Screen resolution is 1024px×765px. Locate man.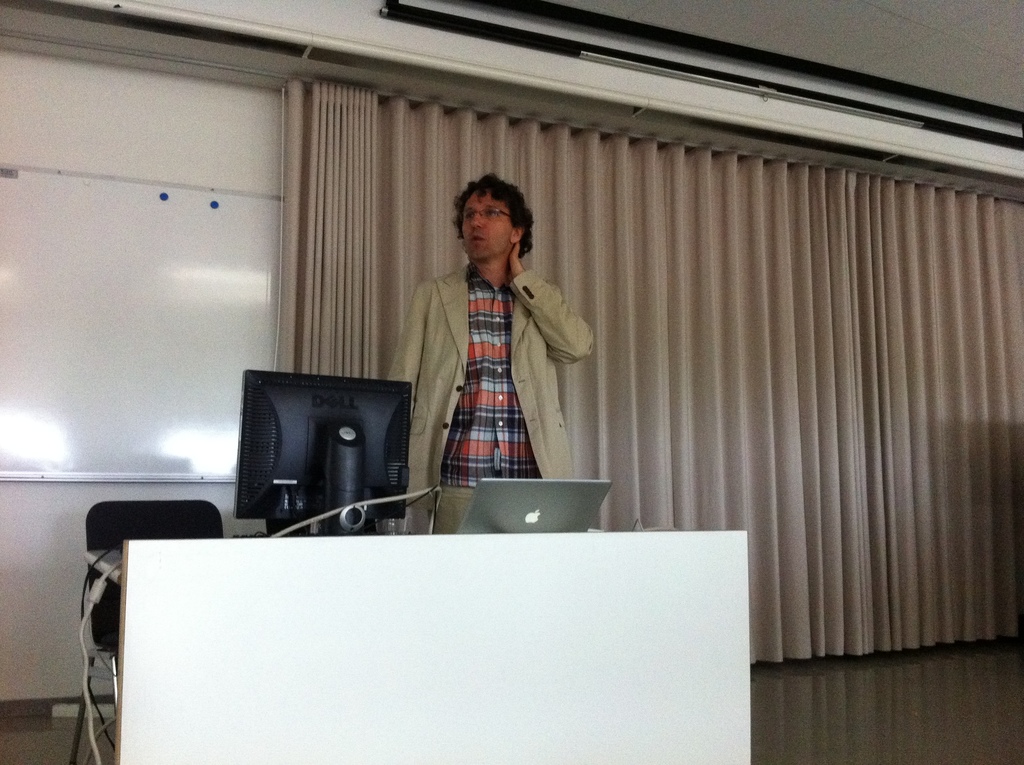
404,161,596,506.
